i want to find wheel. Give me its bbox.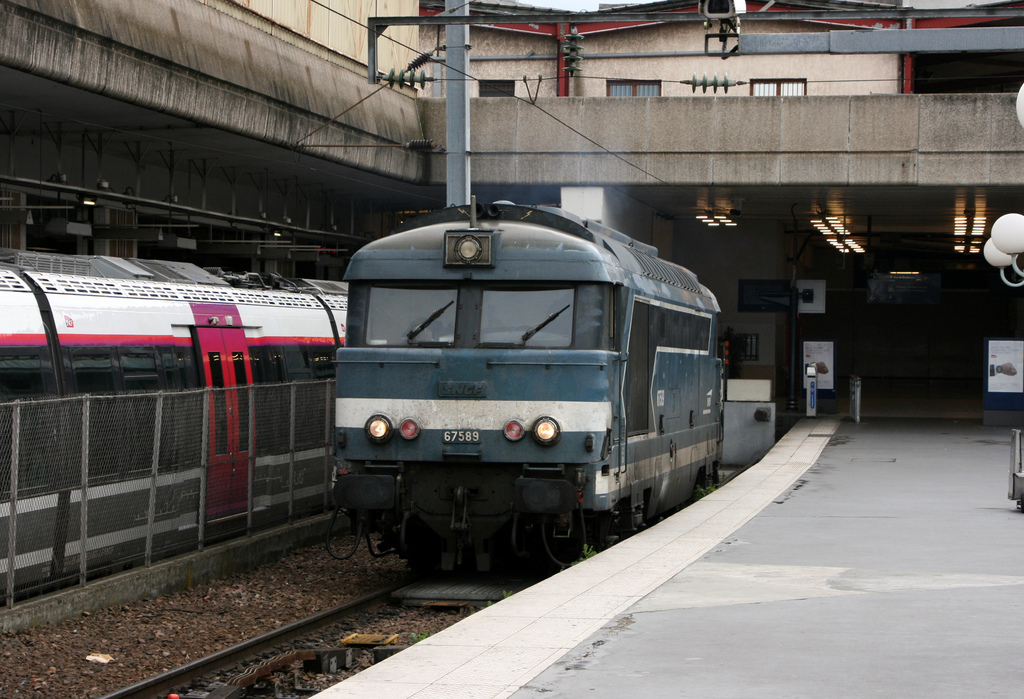
392 511 447 576.
